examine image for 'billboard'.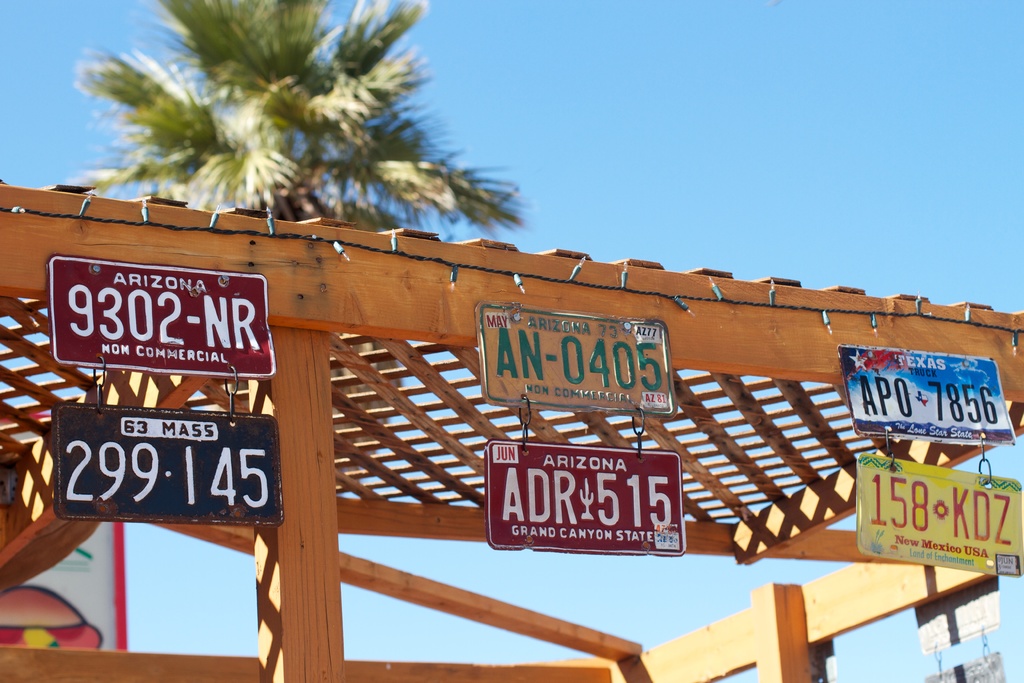
Examination result: Rect(472, 304, 676, 421).
